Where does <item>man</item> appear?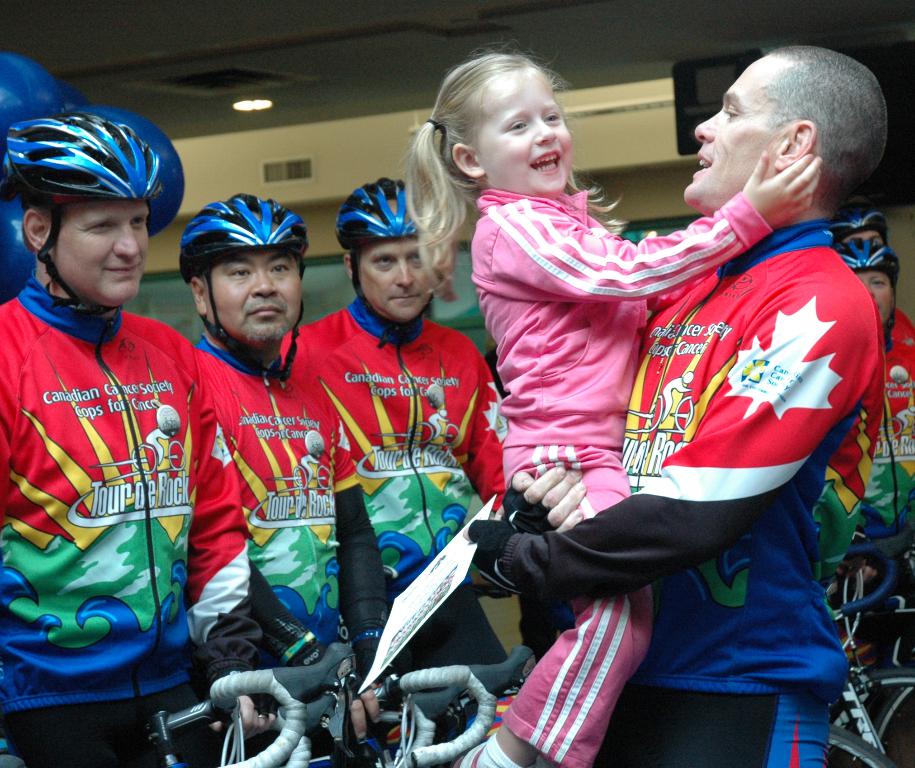
Appears at locate(534, 62, 886, 688).
